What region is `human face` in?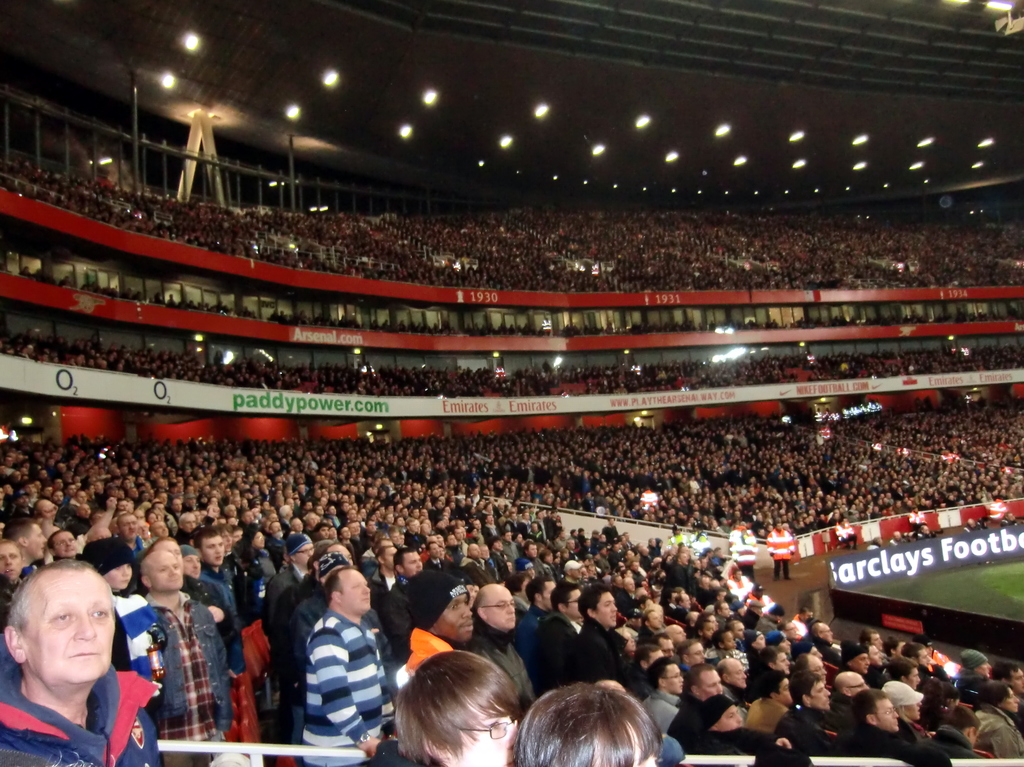
[721, 632, 737, 650].
